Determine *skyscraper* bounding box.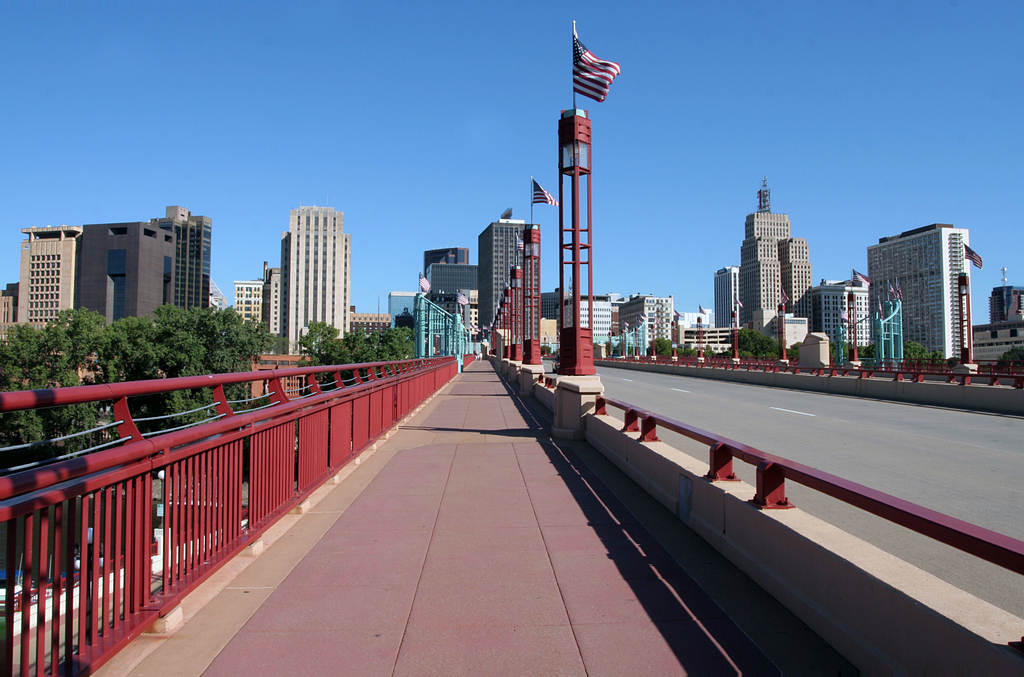
Determined: <box>221,277,268,343</box>.
